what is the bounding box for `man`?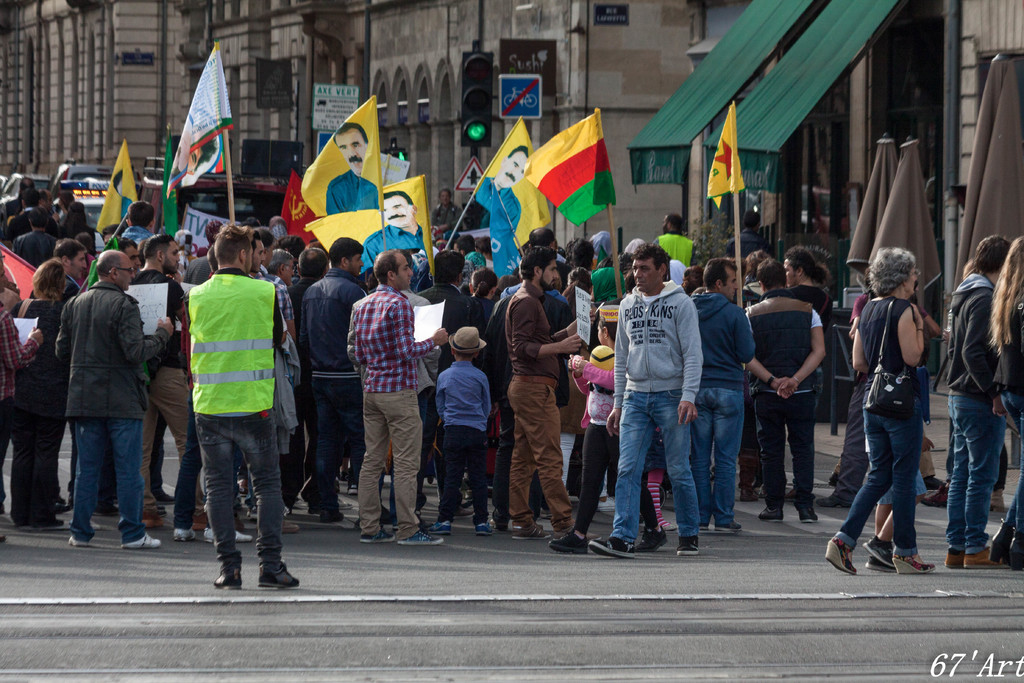
{"left": 43, "top": 230, "right": 168, "bottom": 555}.
